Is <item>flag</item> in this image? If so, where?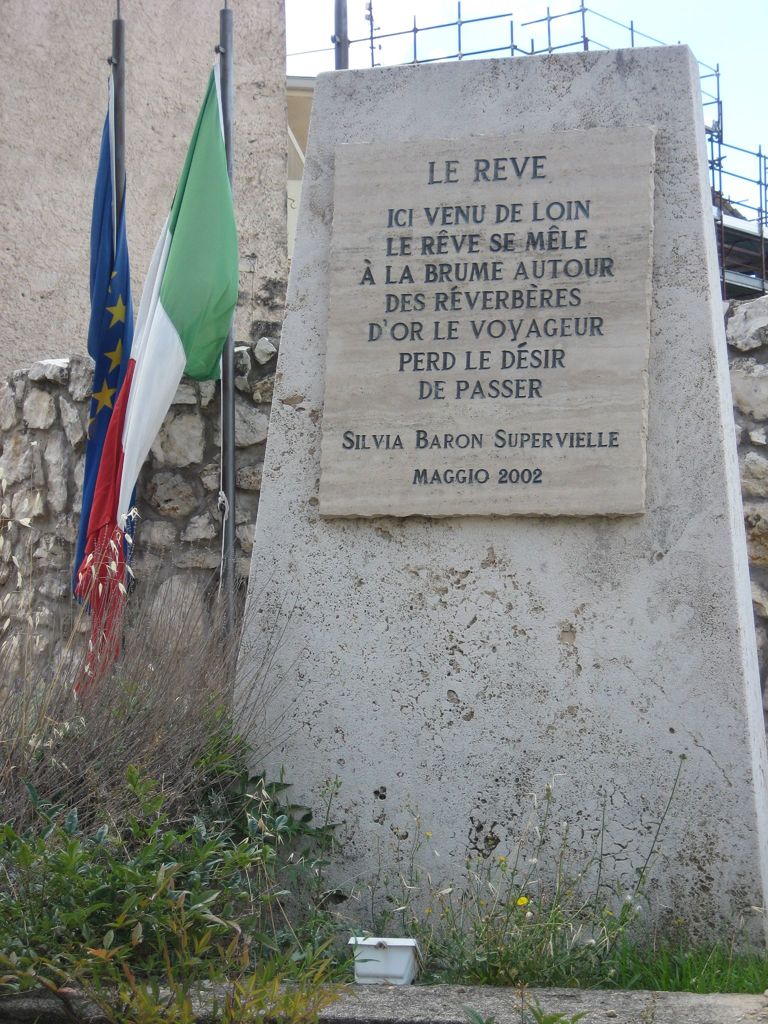
Yes, at (52, 59, 237, 707).
